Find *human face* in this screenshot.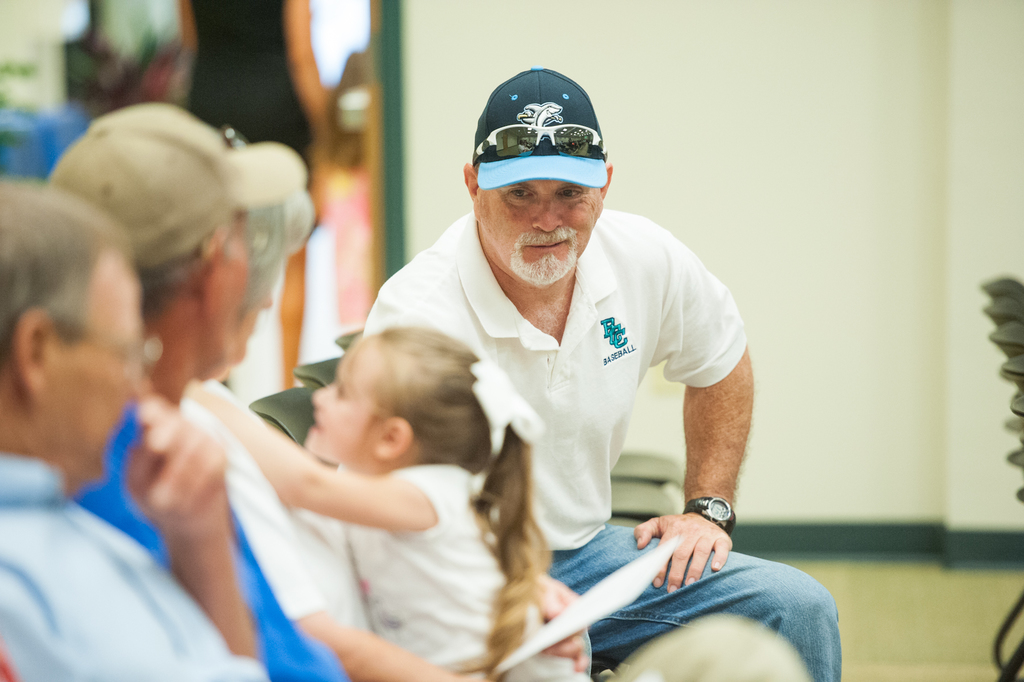
The bounding box for *human face* is 234,295,273,363.
